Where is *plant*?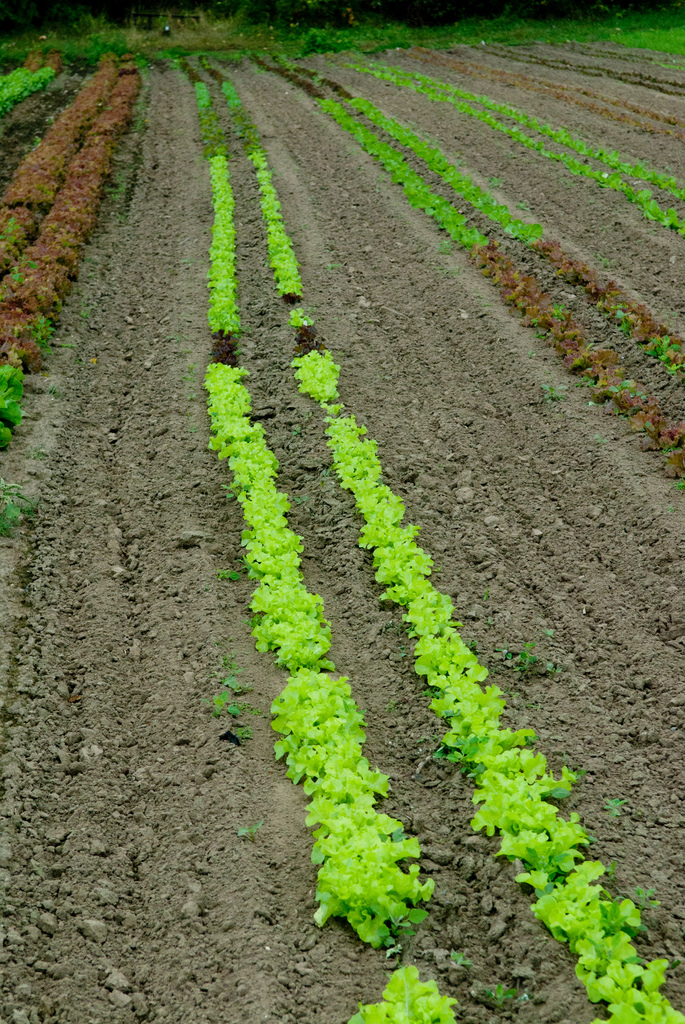
bbox=[186, 42, 684, 1023].
